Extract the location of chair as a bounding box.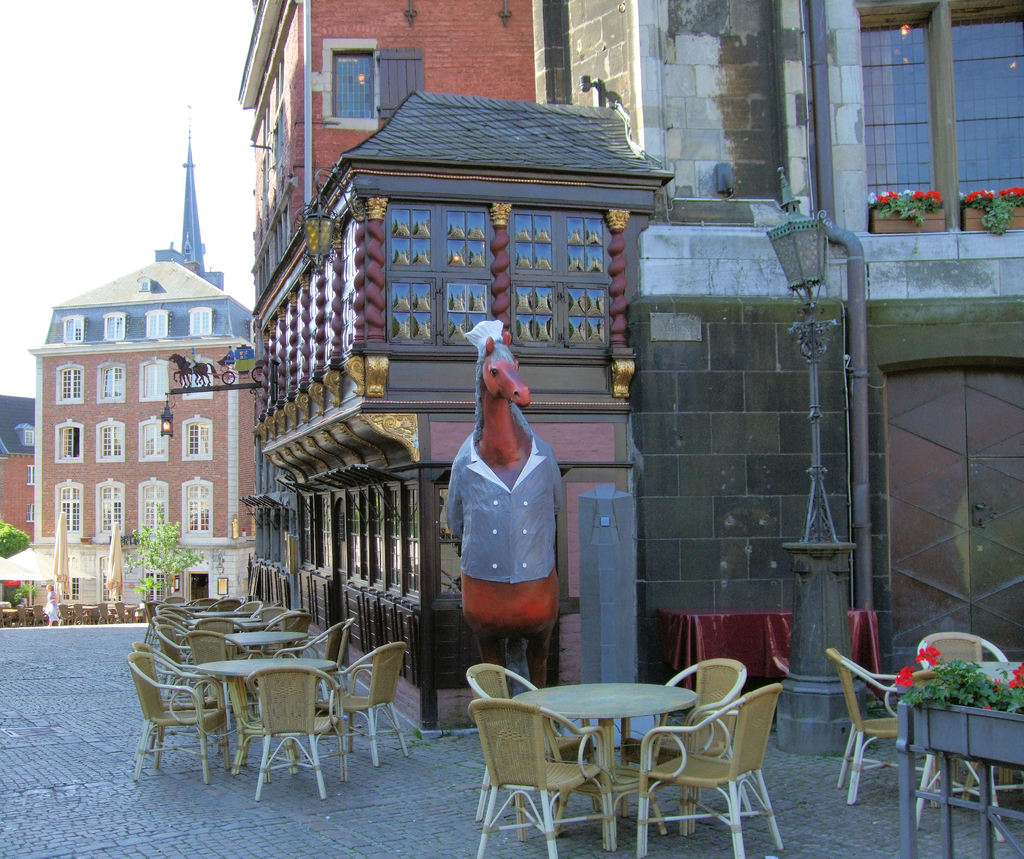
select_region(276, 619, 343, 712).
